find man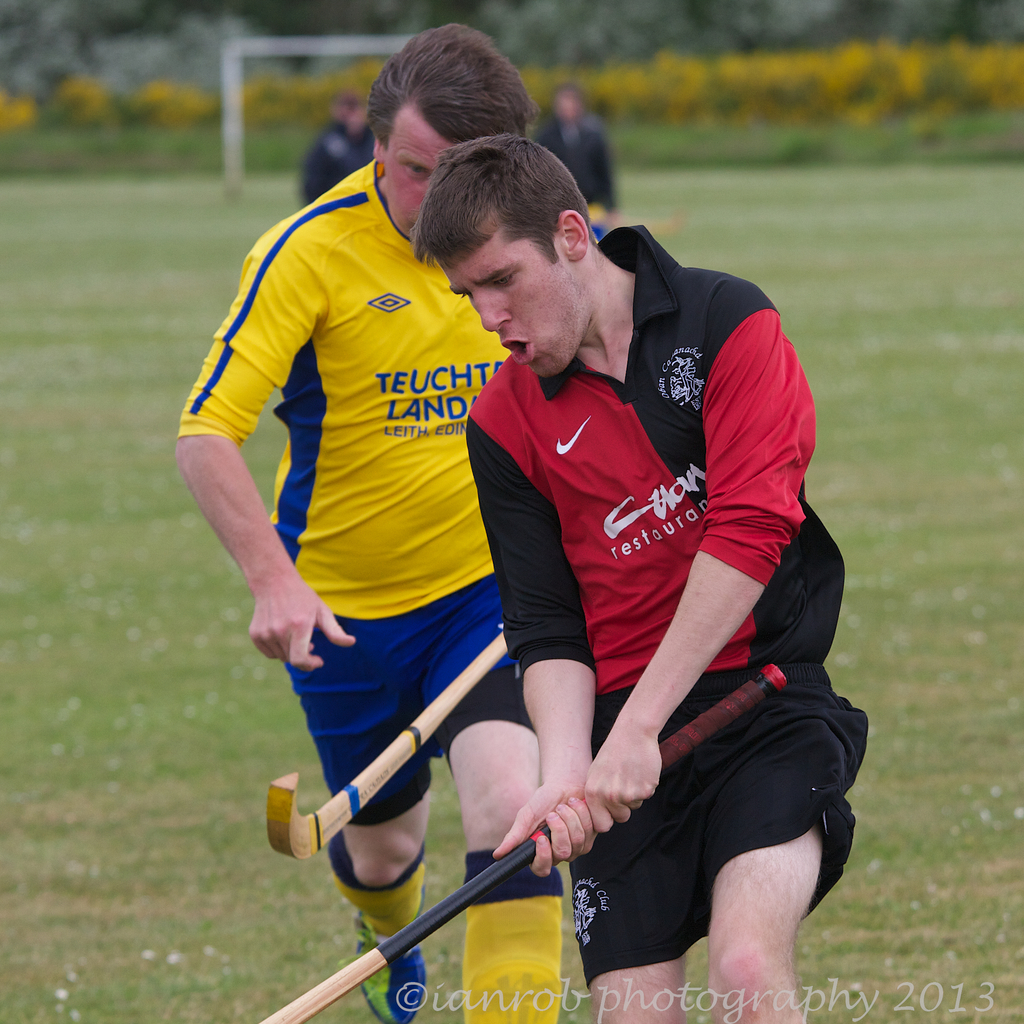
pyautogui.locateOnScreen(302, 92, 378, 200)
